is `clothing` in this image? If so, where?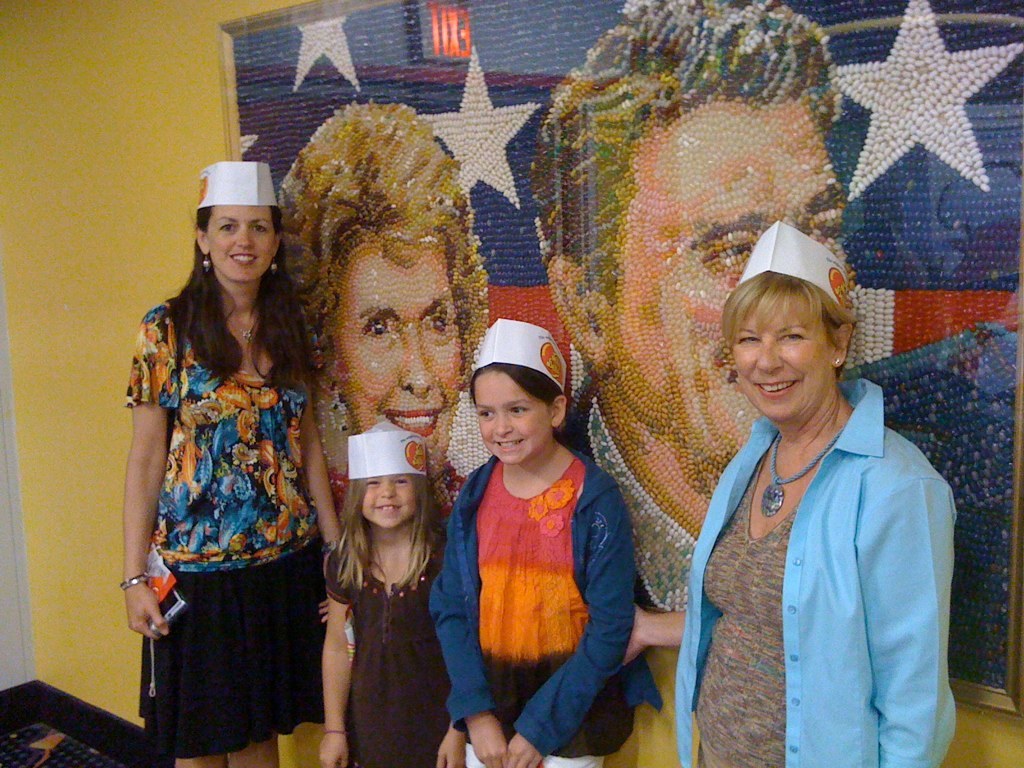
Yes, at <box>314,387,493,521</box>.
